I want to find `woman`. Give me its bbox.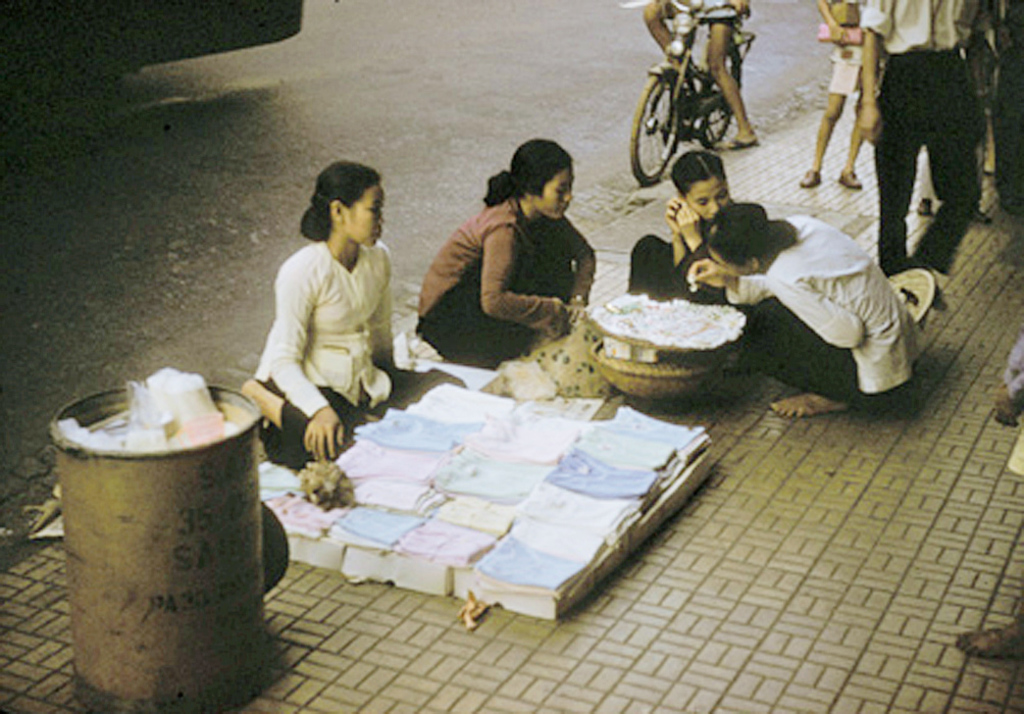
406/139/599/369.
